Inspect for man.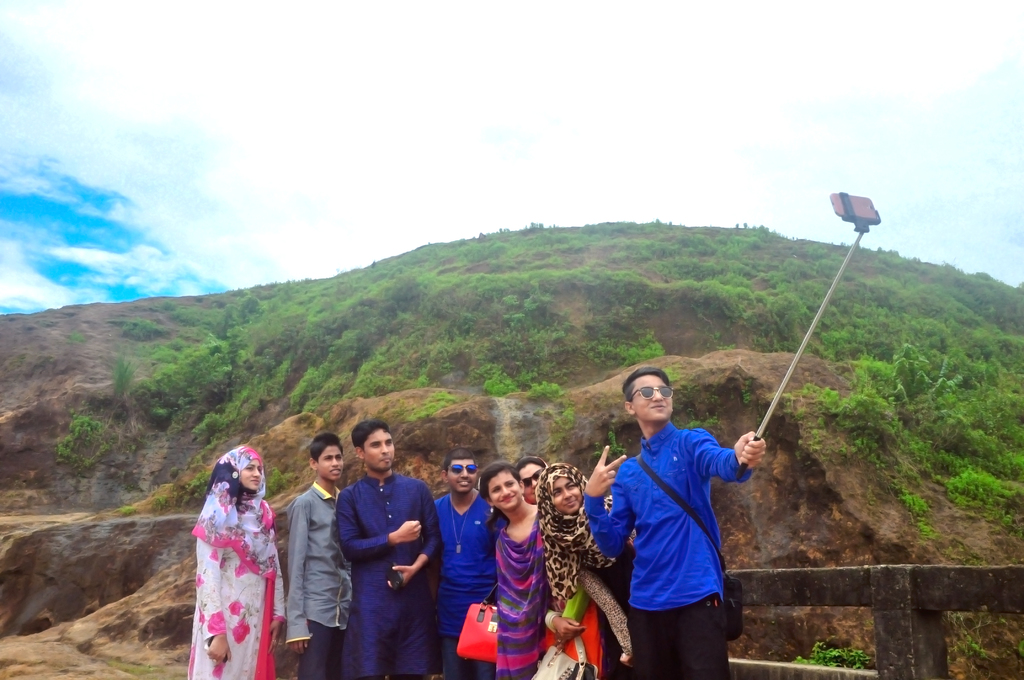
Inspection: bbox(430, 449, 510, 679).
